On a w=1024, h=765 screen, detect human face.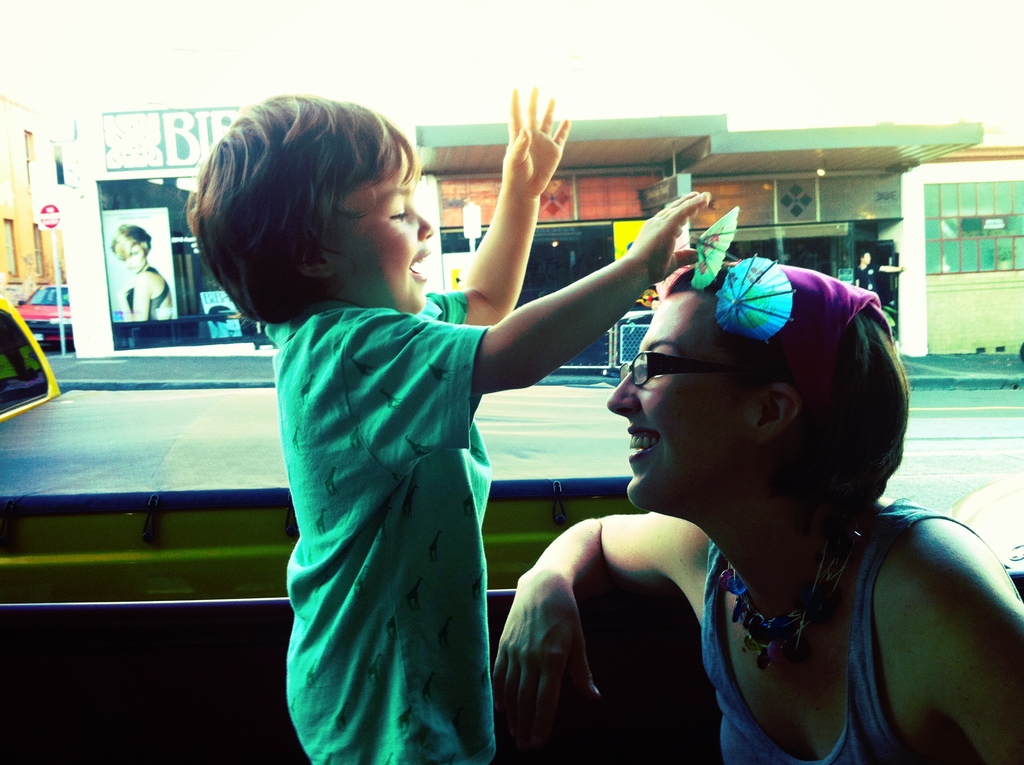
bbox(864, 255, 870, 266).
